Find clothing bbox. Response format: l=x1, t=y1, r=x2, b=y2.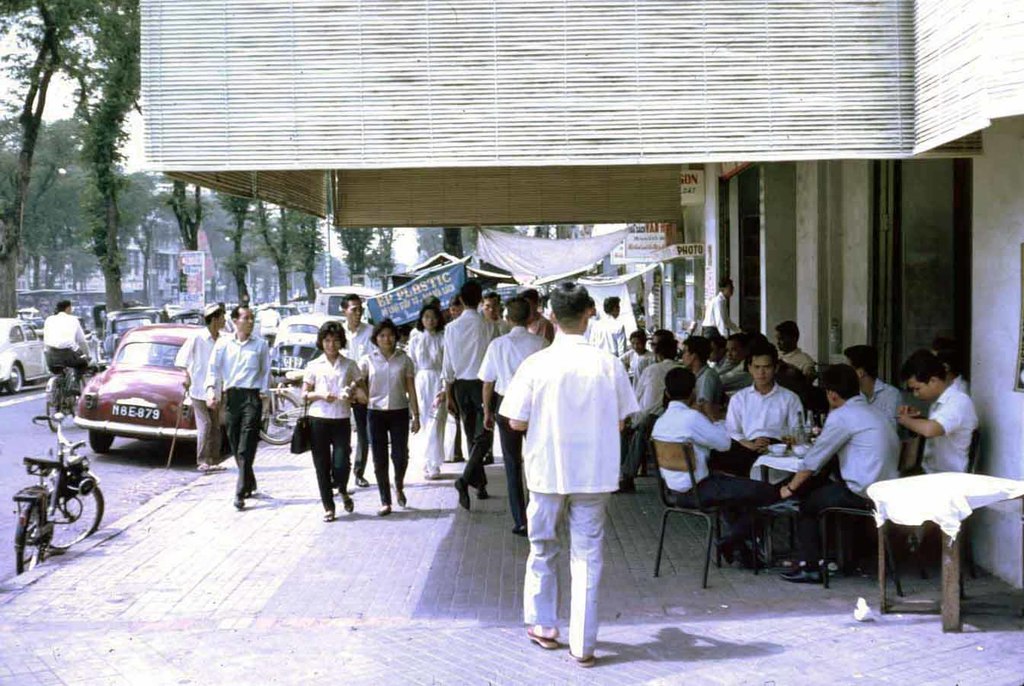
l=37, t=309, r=91, b=381.
